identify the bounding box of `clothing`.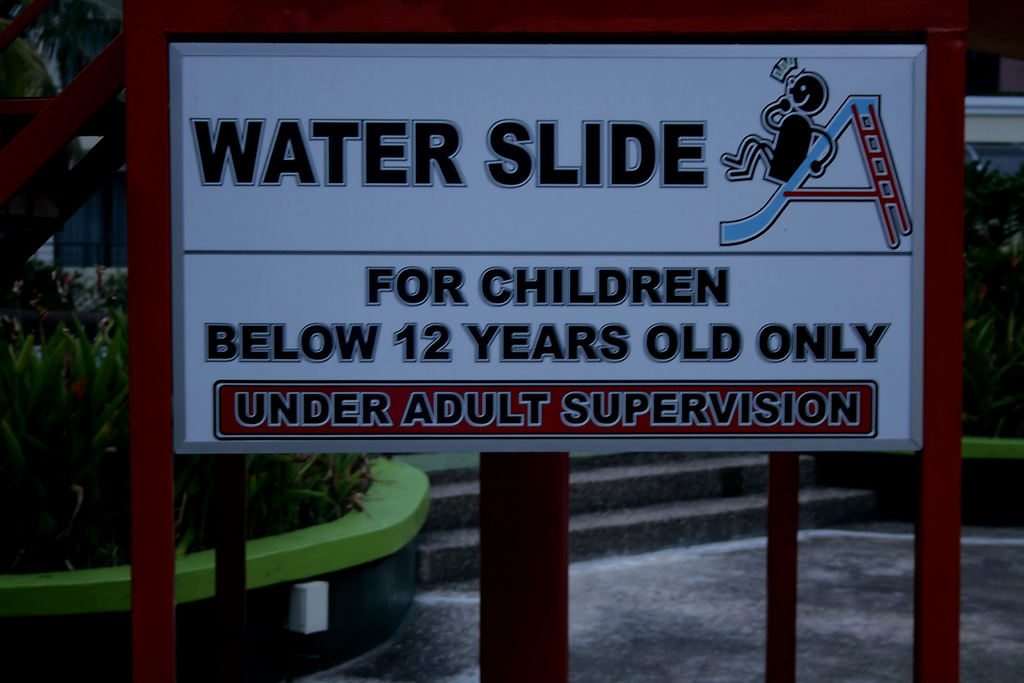
(760, 110, 817, 186).
